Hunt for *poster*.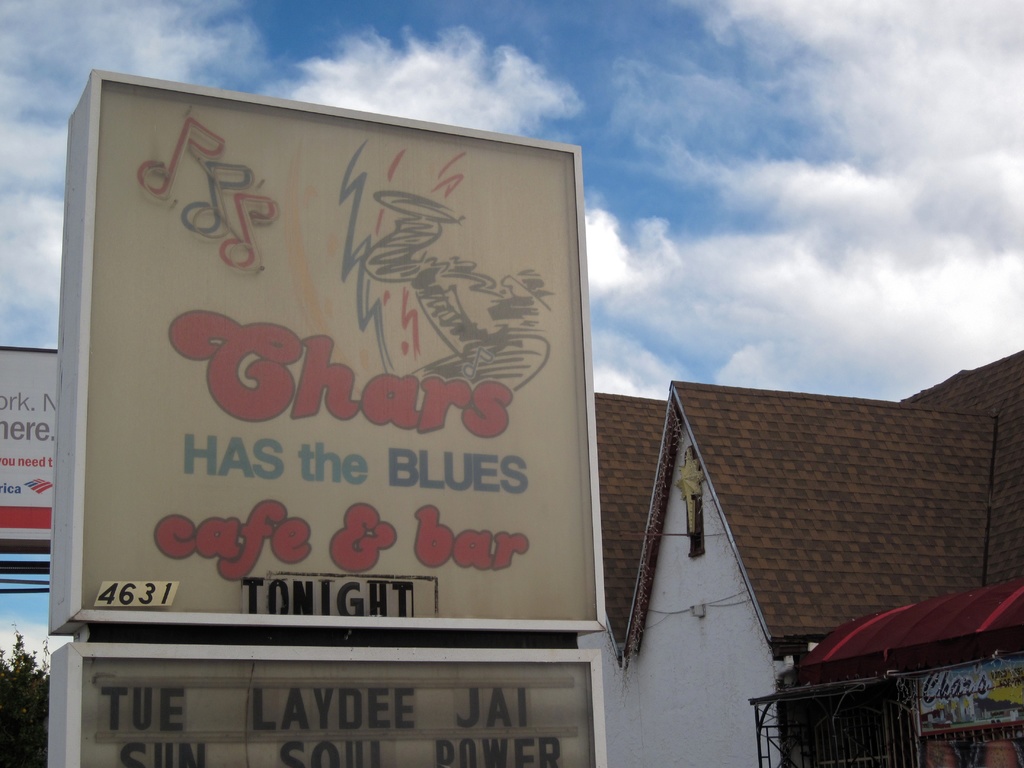
Hunted down at pyautogui.locateOnScreen(83, 662, 595, 767).
